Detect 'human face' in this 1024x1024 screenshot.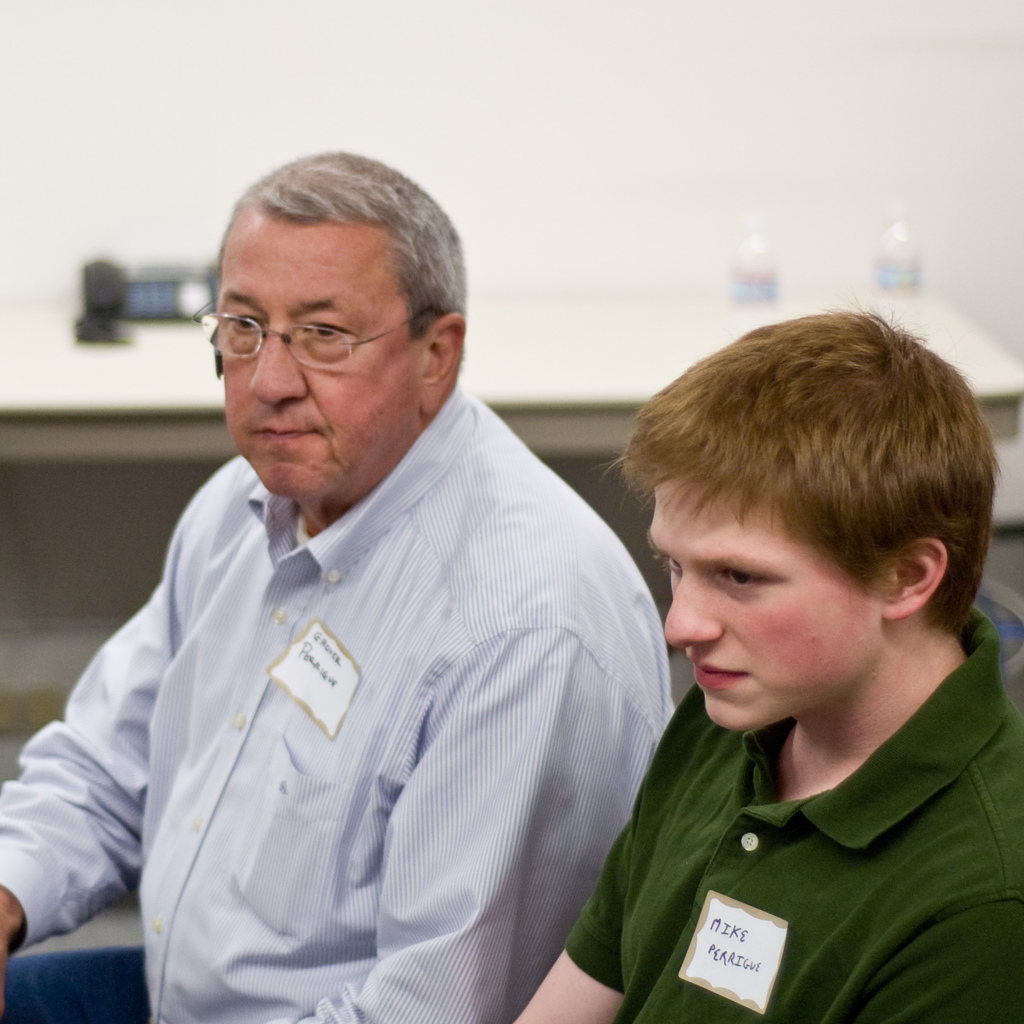
Detection: 217:205:418:508.
